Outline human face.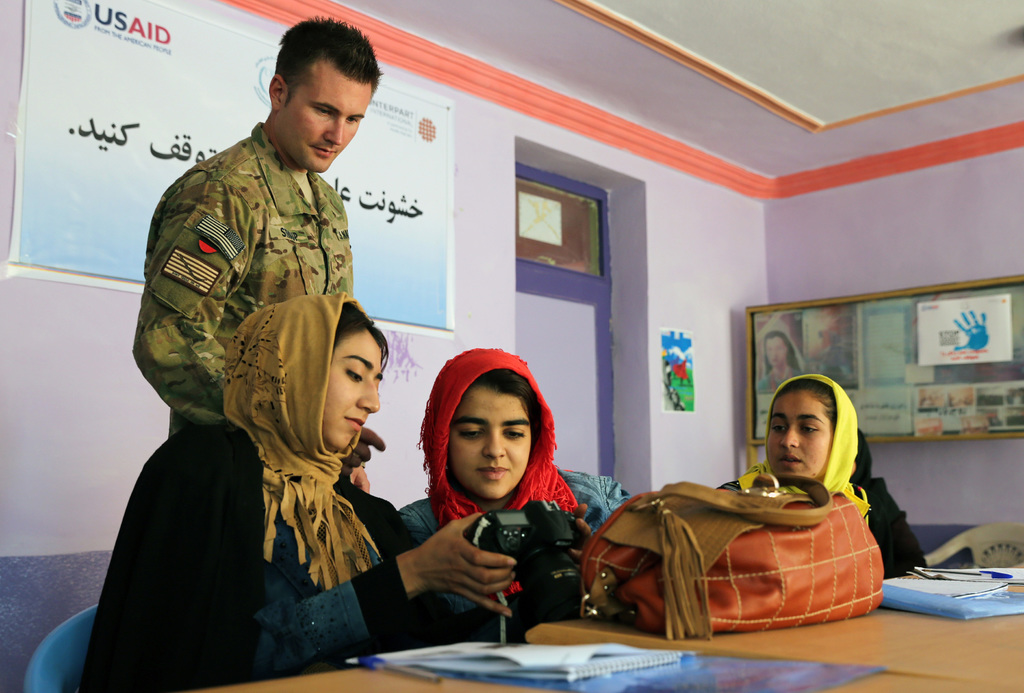
Outline: Rect(280, 63, 372, 173).
